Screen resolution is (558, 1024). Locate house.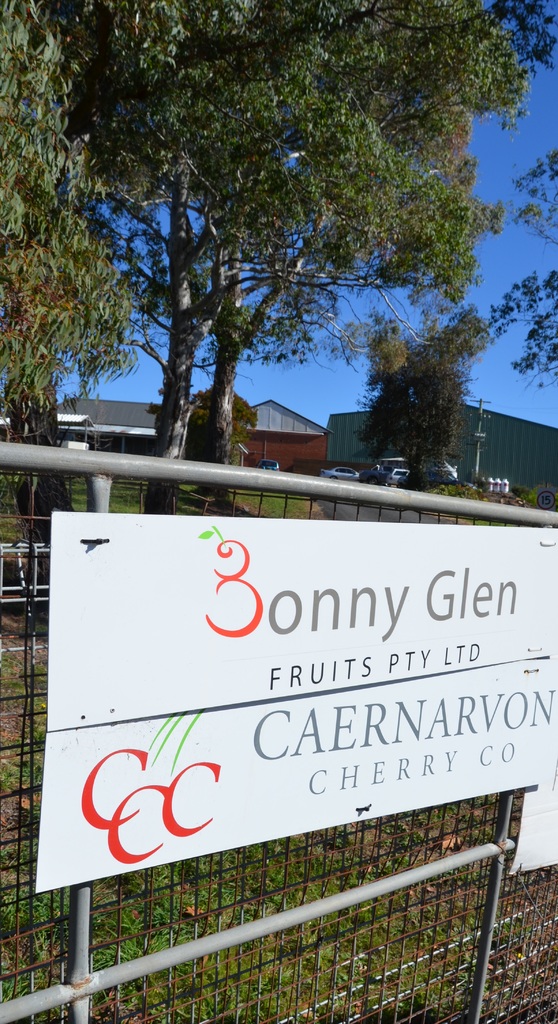
select_region(240, 402, 325, 477).
